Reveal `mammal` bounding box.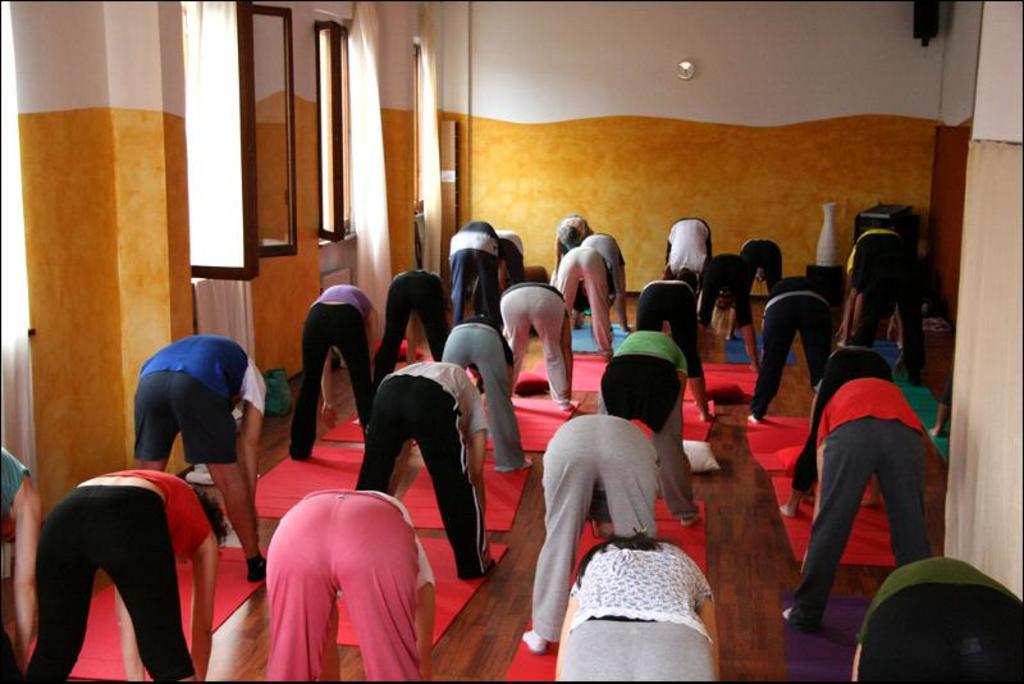
Revealed: 445/218/502/319.
